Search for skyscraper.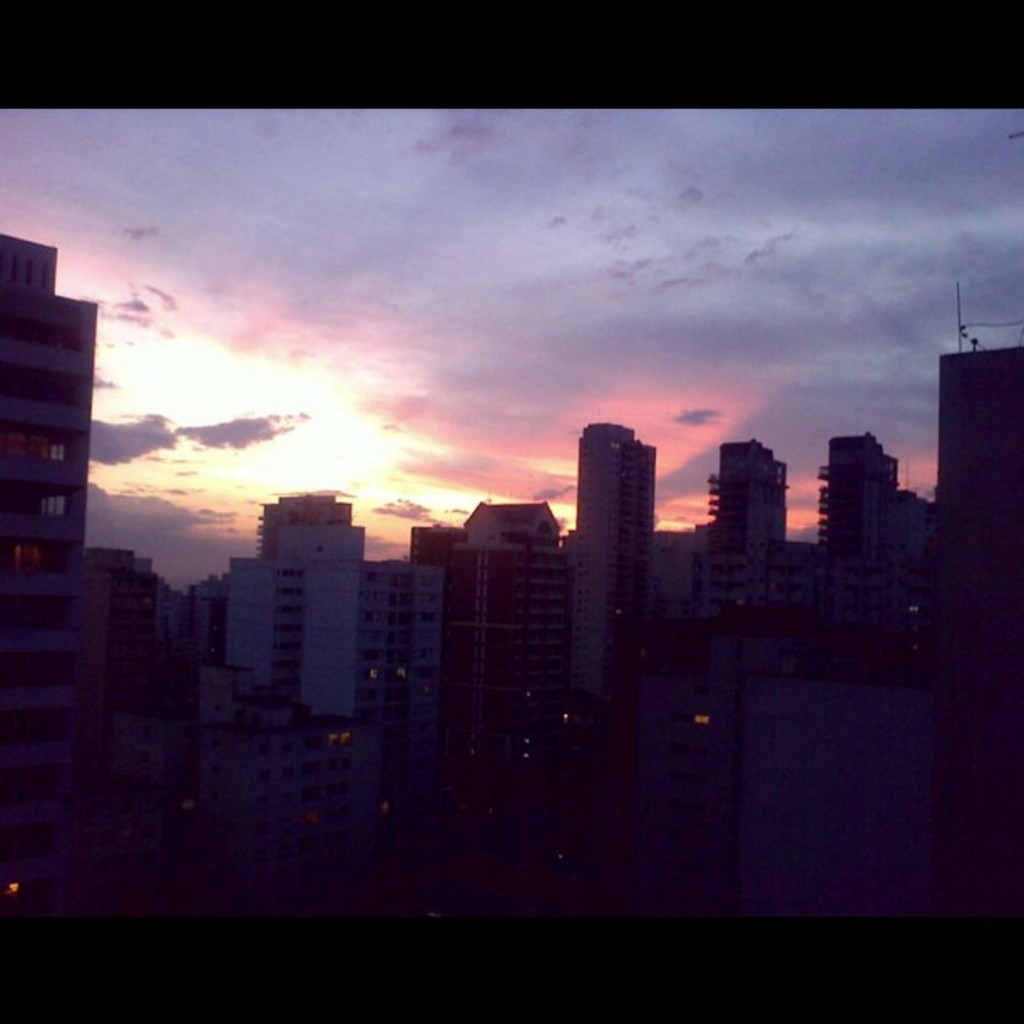
Found at bbox=(818, 432, 942, 659).
